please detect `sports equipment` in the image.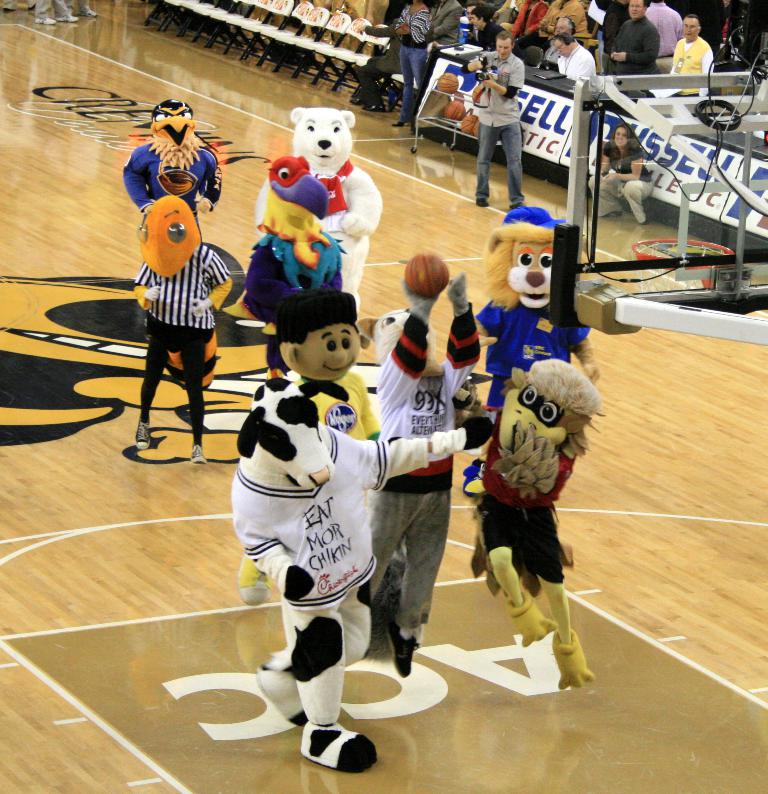
<region>472, 119, 480, 139</region>.
